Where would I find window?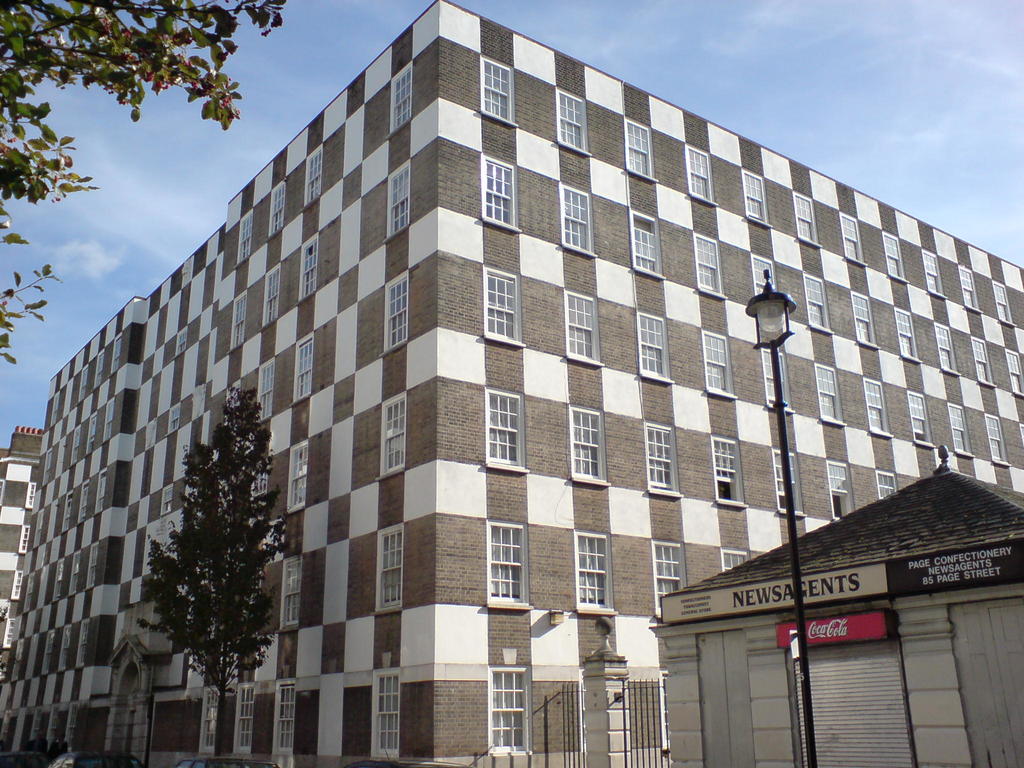
At l=0, t=479, r=10, b=503.
